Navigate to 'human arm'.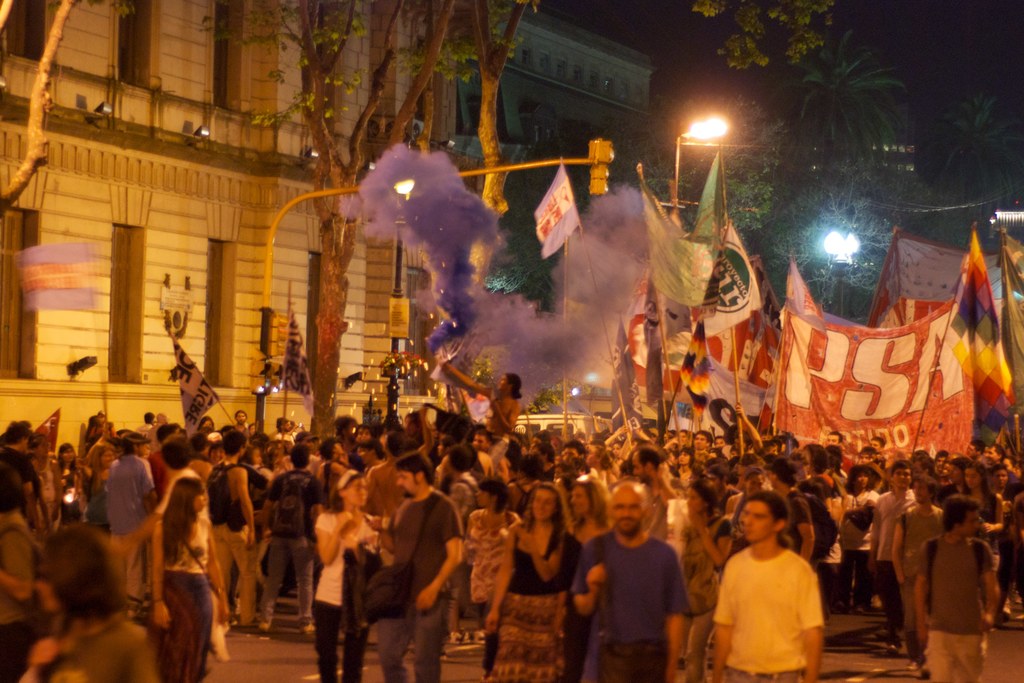
Navigation target: [x1=403, y1=532, x2=463, y2=643].
